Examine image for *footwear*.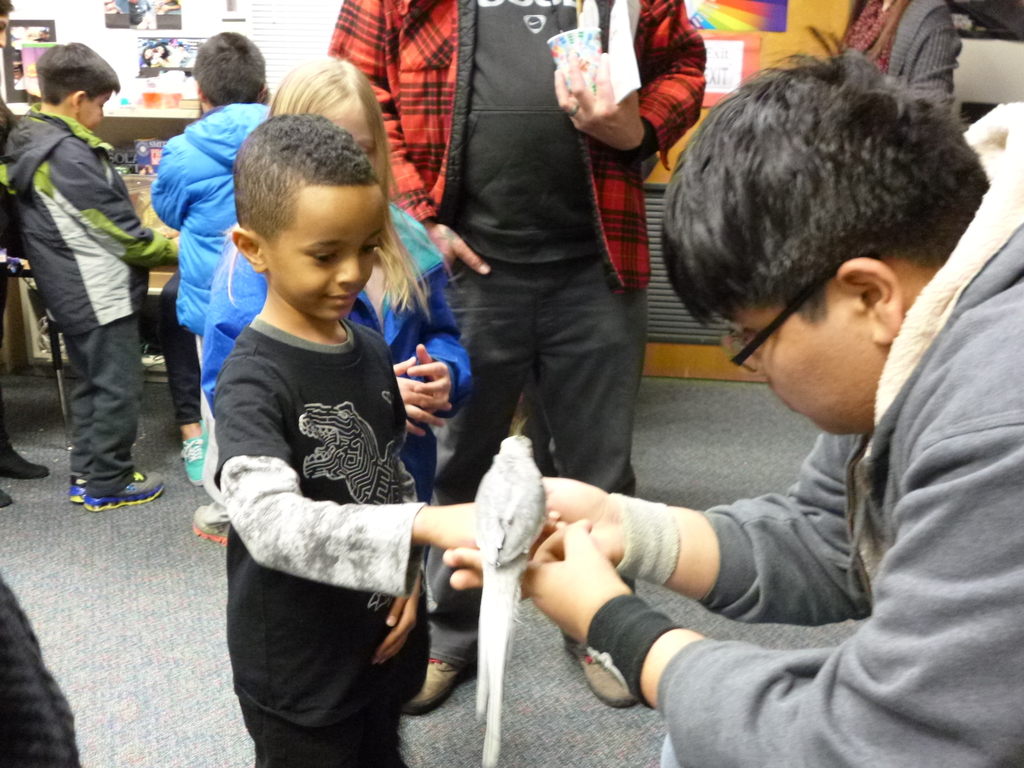
Examination result: 68 472 88 503.
